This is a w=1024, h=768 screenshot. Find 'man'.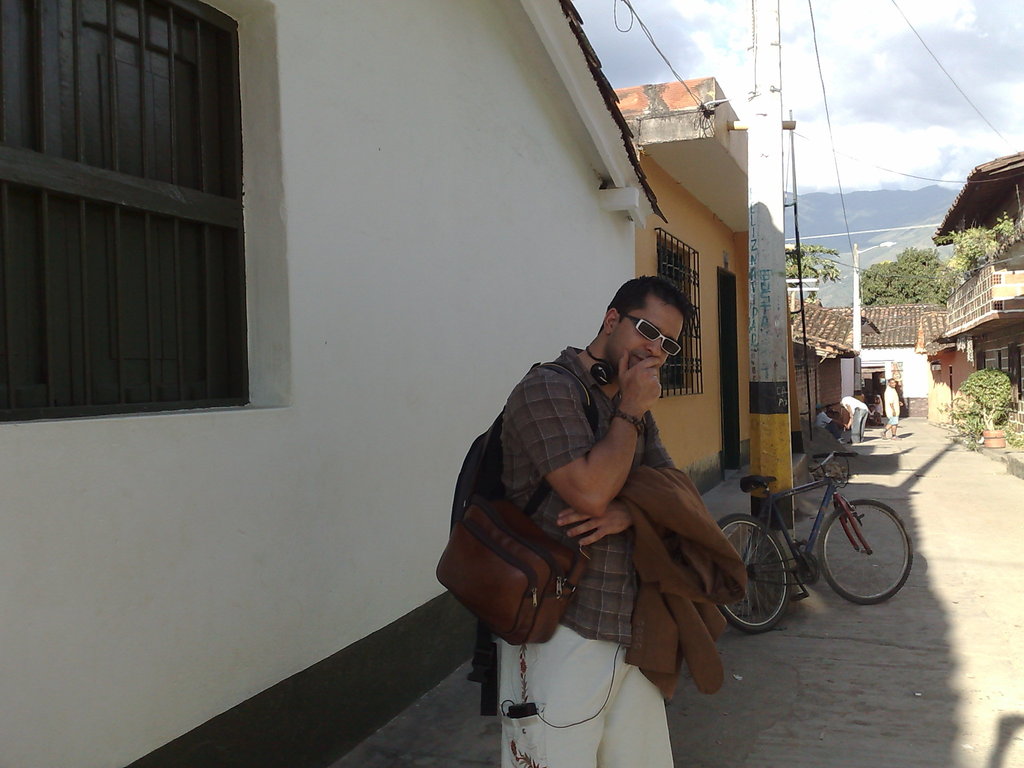
Bounding box: 884:376:899:437.
